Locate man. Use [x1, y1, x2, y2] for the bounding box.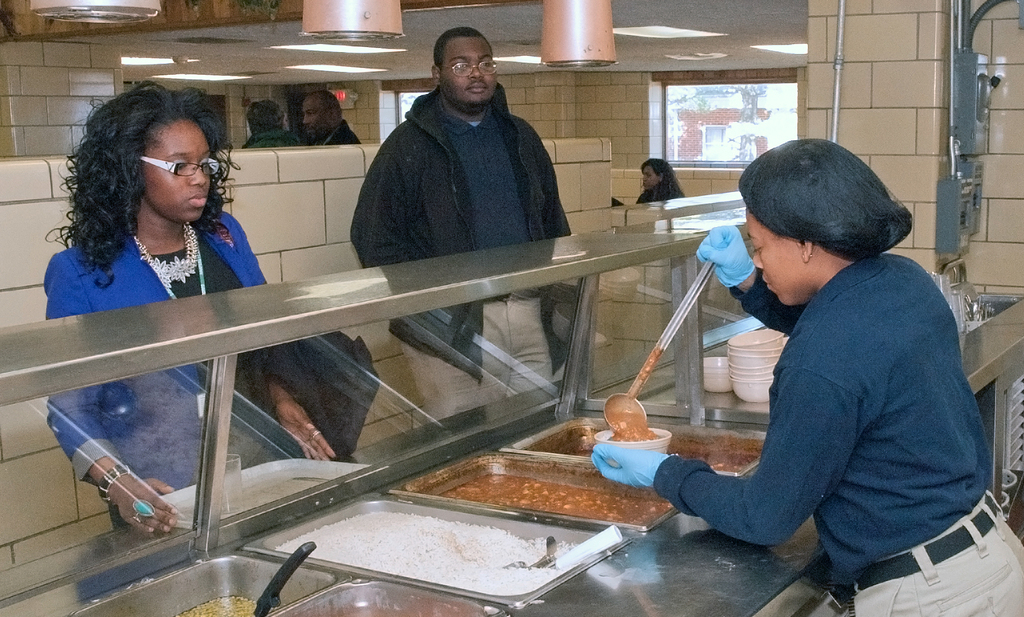
[361, 25, 564, 291].
